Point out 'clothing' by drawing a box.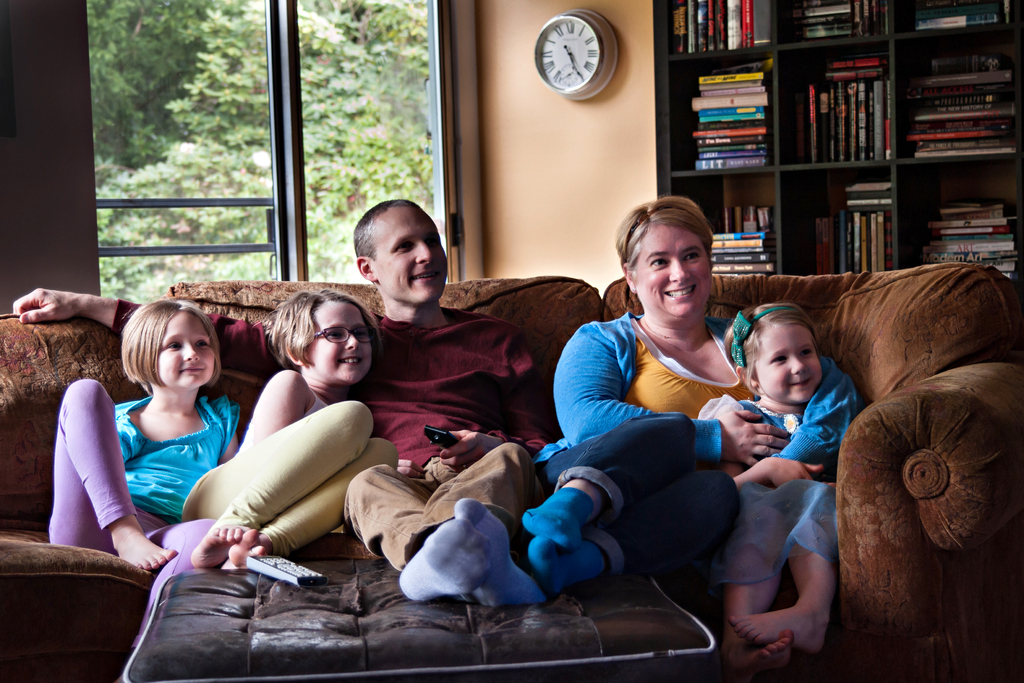
343,314,558,607.
